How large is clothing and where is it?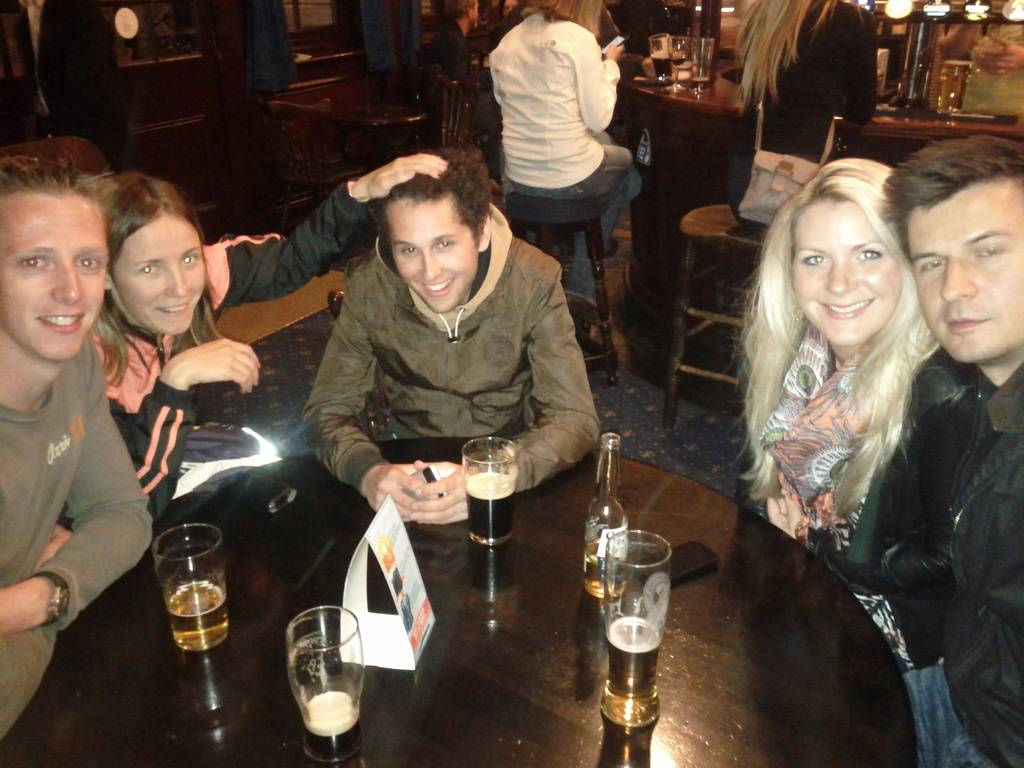
Bounding box: [left=300, top=199, right=598, bottom=497].
